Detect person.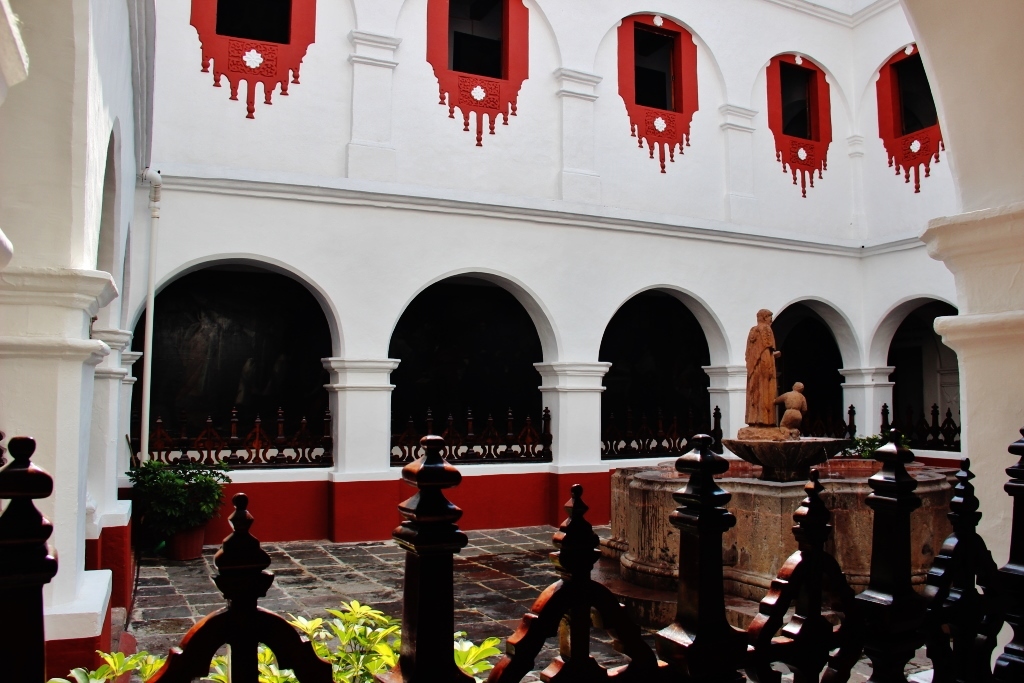
Detected at BBox(739, 302, 782, 418).
